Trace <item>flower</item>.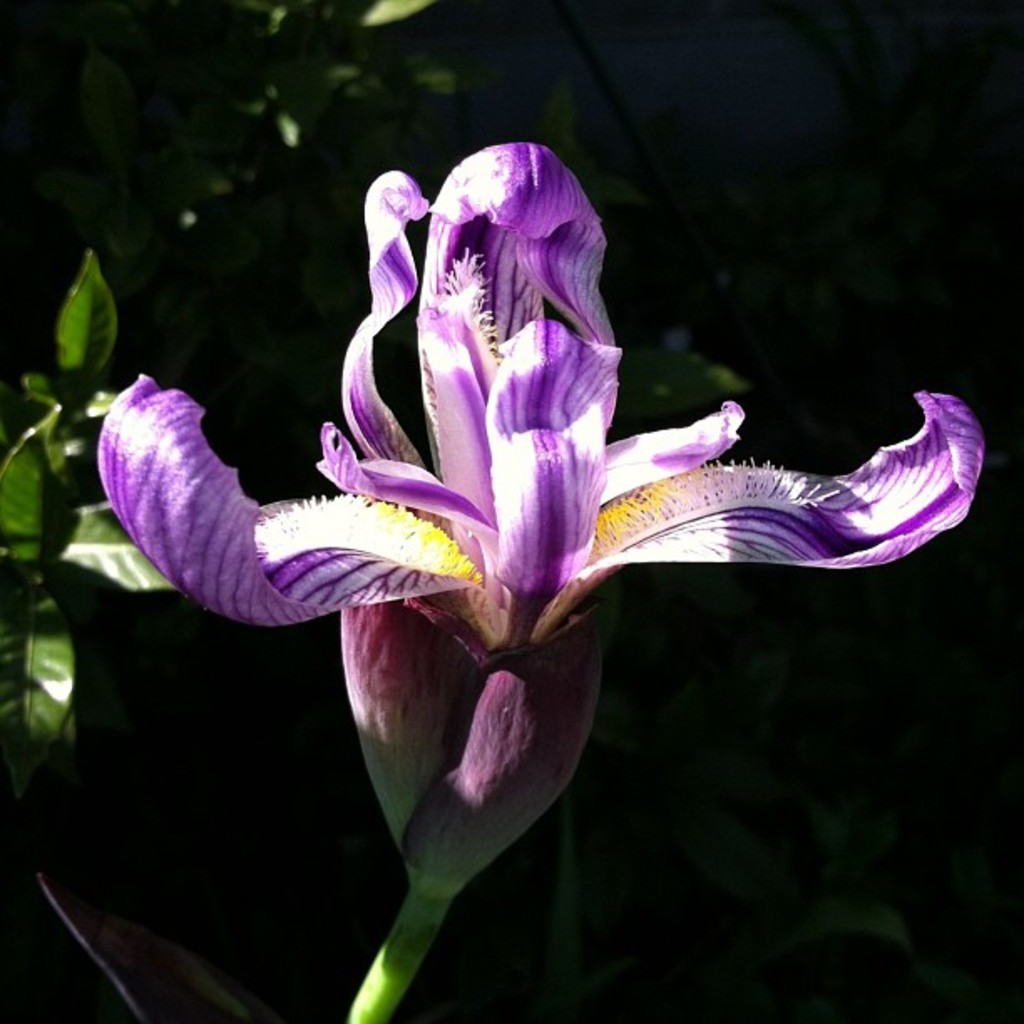
Traced to rect(181, 114, 940, 877).
